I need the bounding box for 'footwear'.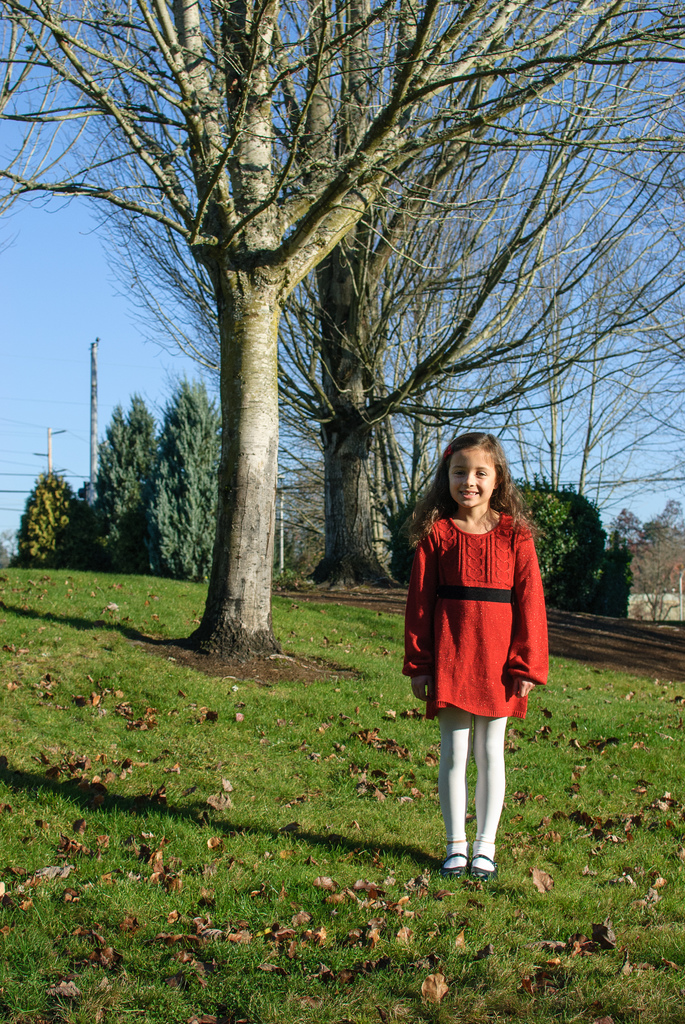
Here it is: <region>464, 846, 497, 877</region>.
